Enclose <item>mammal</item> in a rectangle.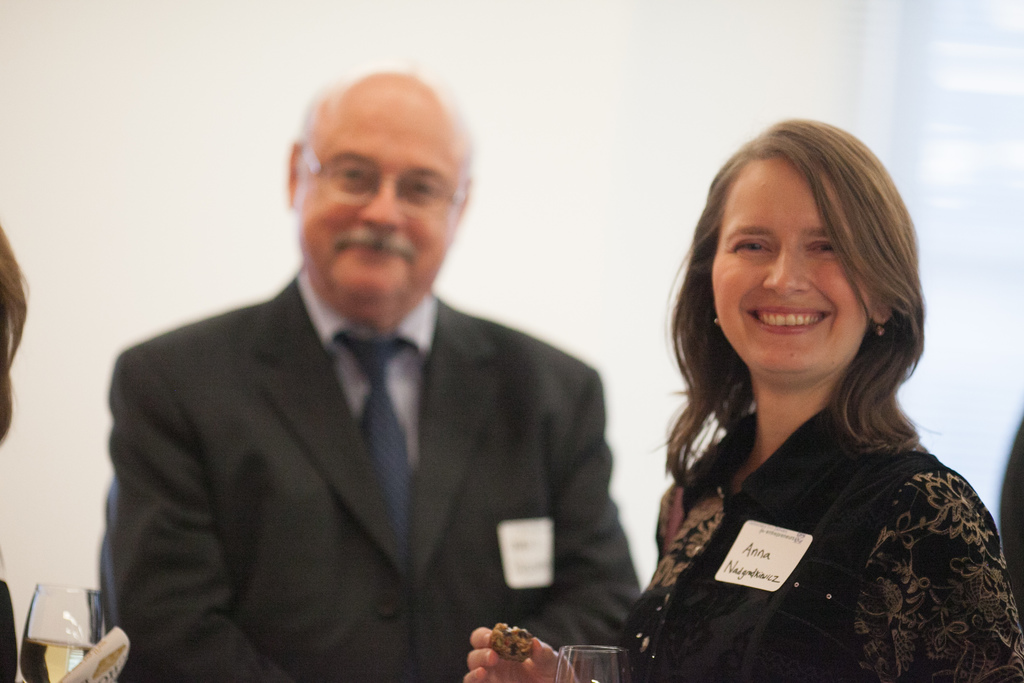
bbox(0, 219, 31, 682).
